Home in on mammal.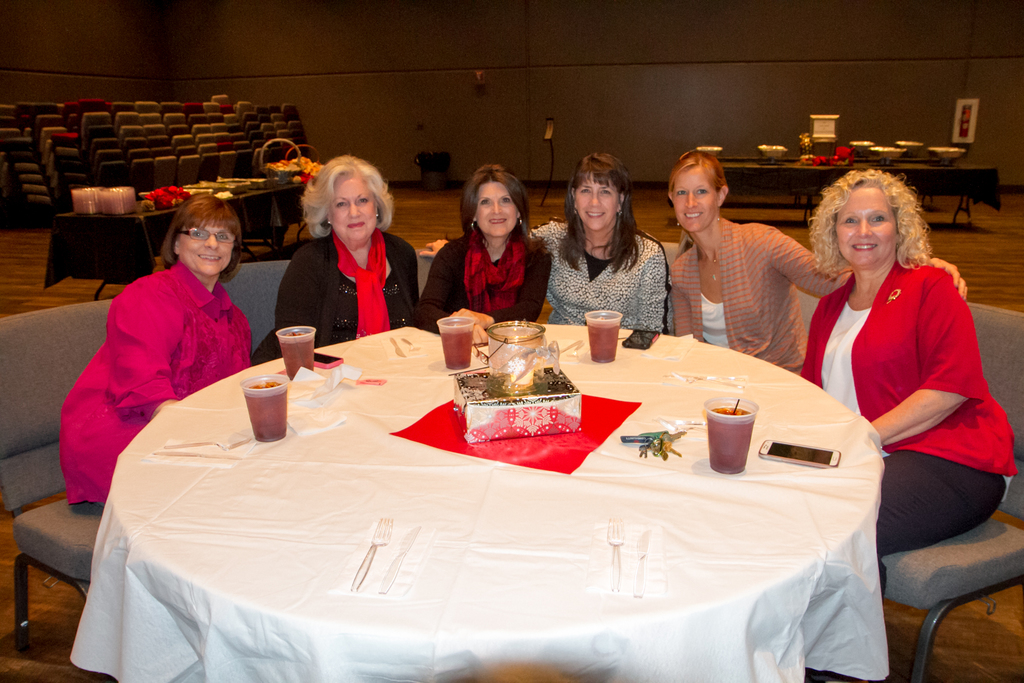
Homed in at x1=672, y1=151, x2=967, y2=378.
